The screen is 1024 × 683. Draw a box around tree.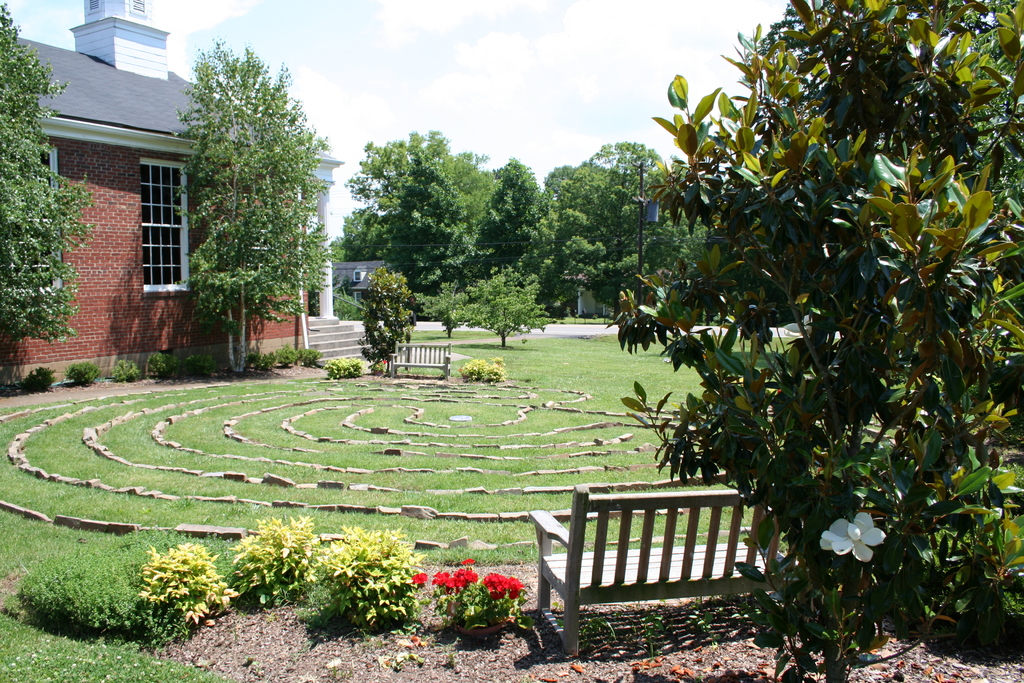
bbox=[595, 1, 1023, 682].
